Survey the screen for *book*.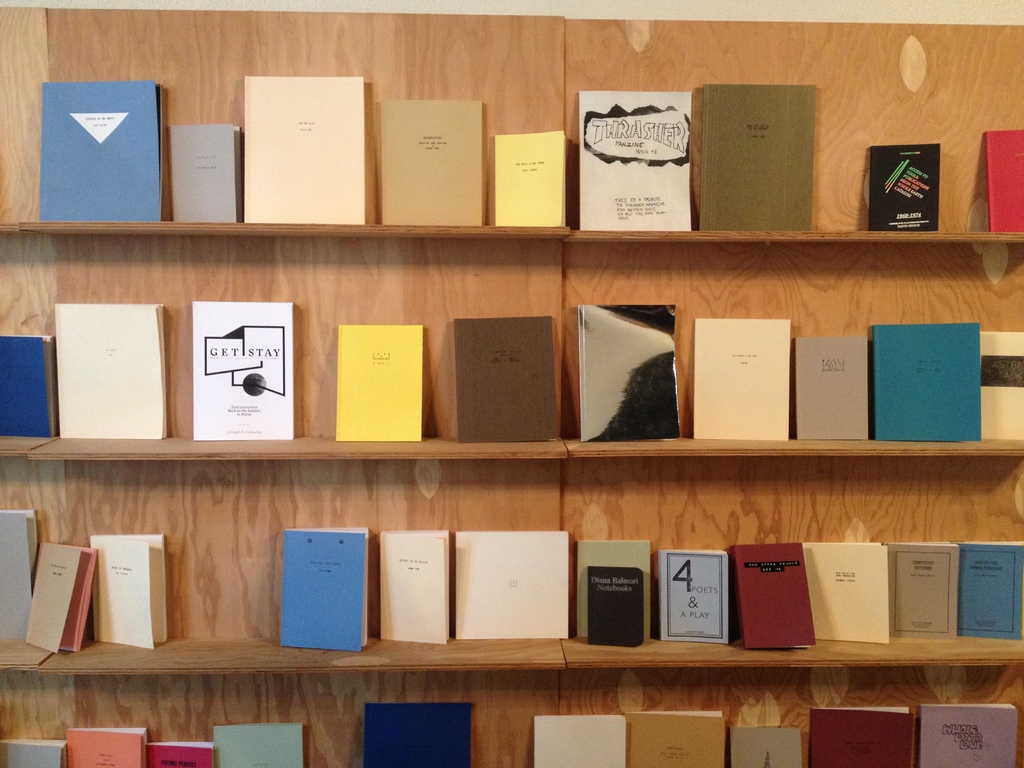
Survey found: {"left": 26, "top": 545, "right": 100, "bottom": 653}.
